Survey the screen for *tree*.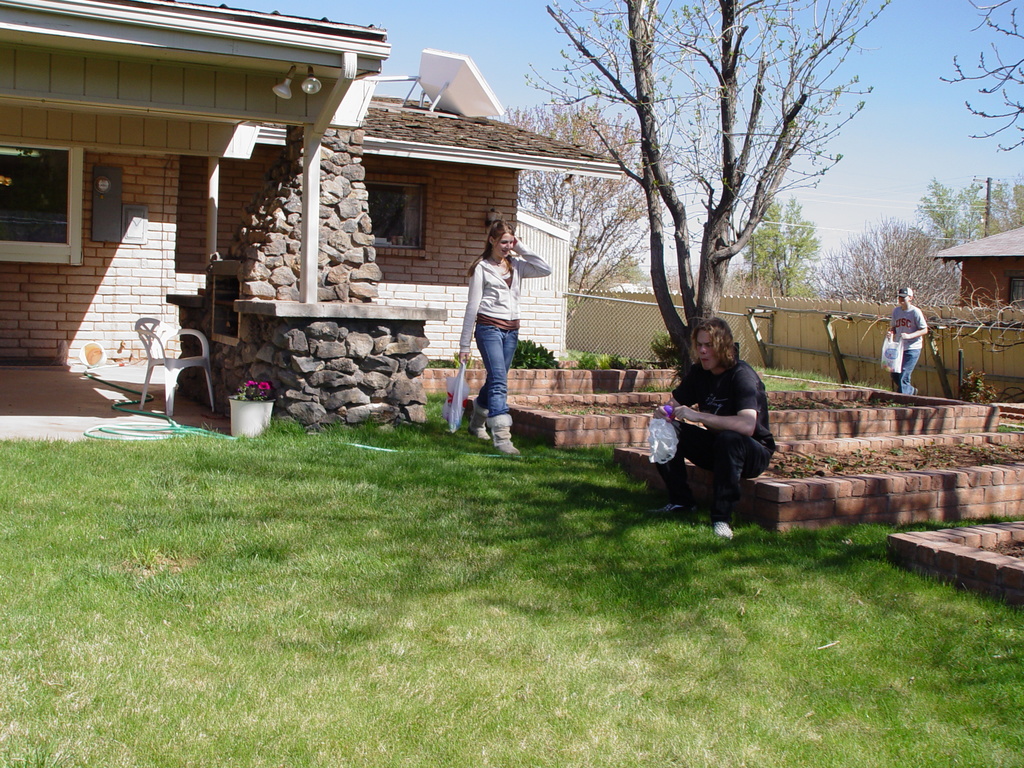
Survey found: <box>517,0,884,360</box>.
